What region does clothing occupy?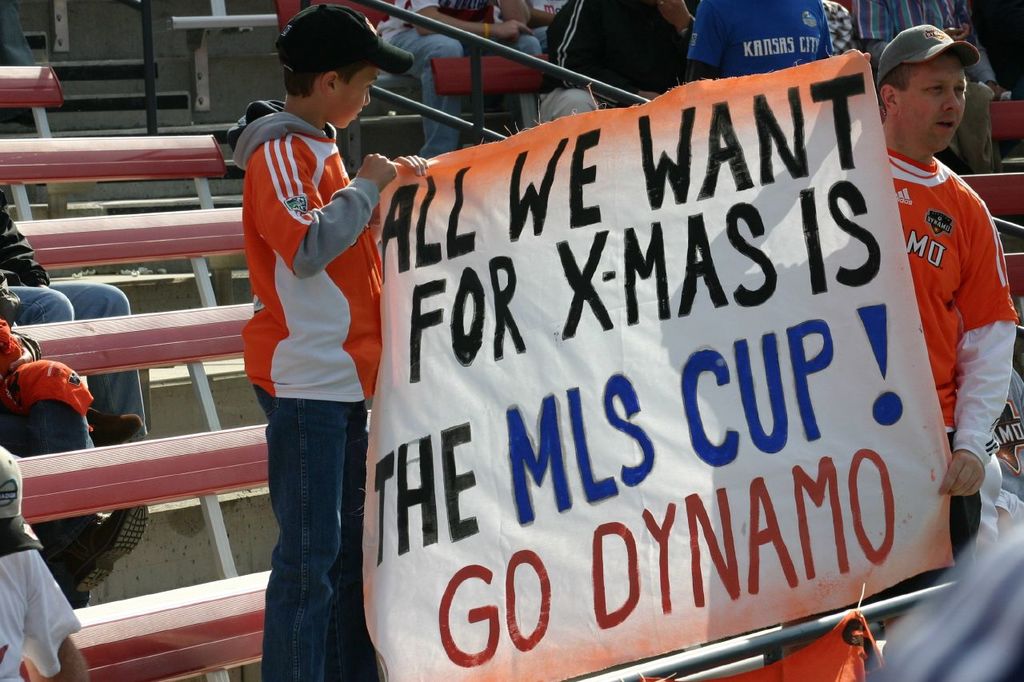
x1=399 y1=0 x2=562 y2=146.
